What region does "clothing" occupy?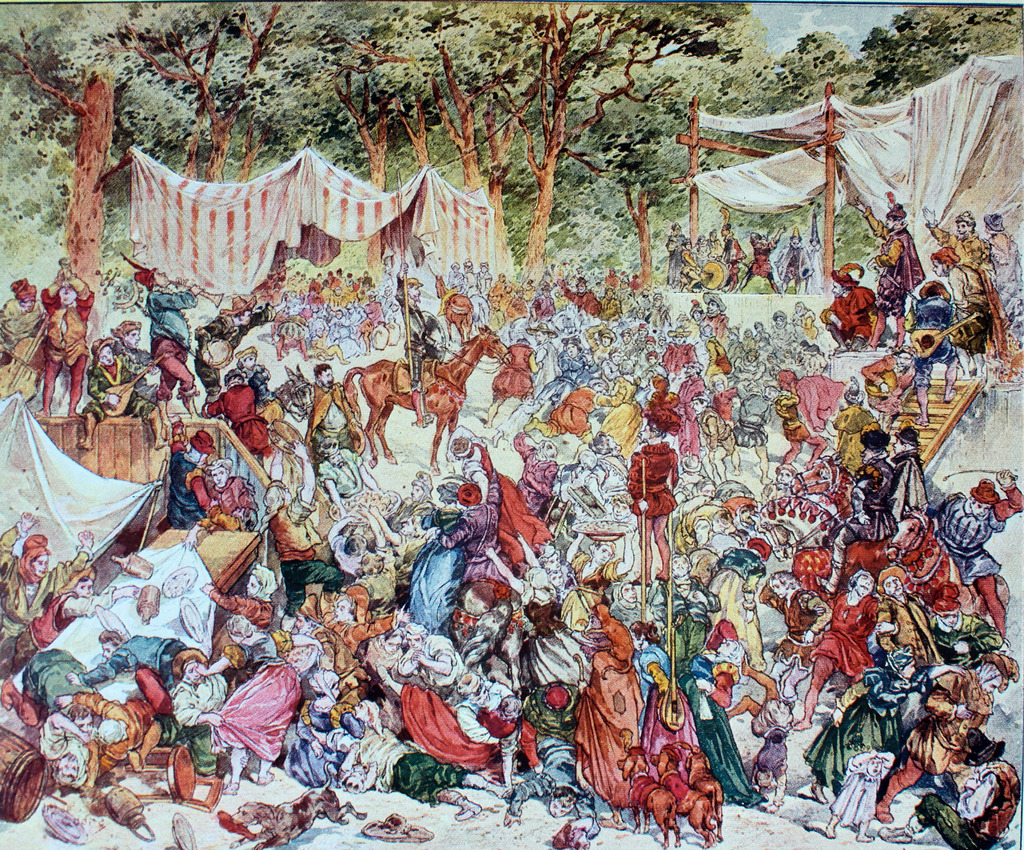
BBox(927, 223, 993, 278).
